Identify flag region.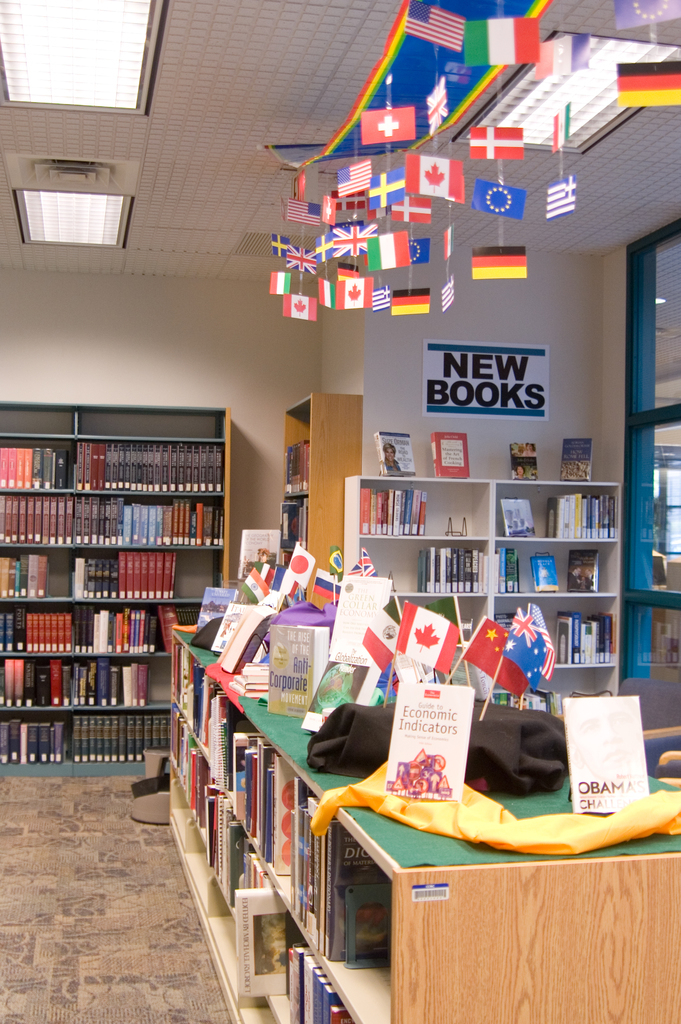
Region: [left=313, top=278, right=339, bottom=316].
